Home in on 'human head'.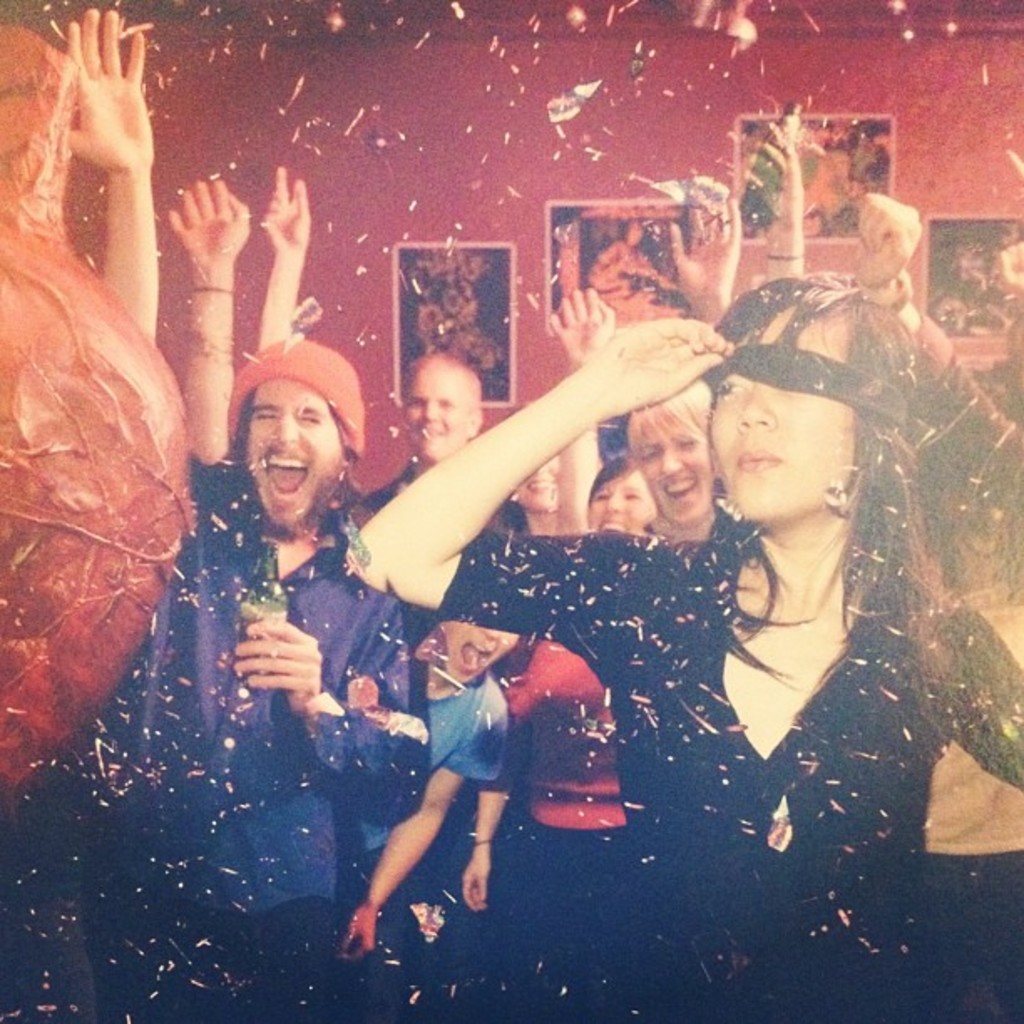
Homed in at l=402, t=350, r=484, b=465.
